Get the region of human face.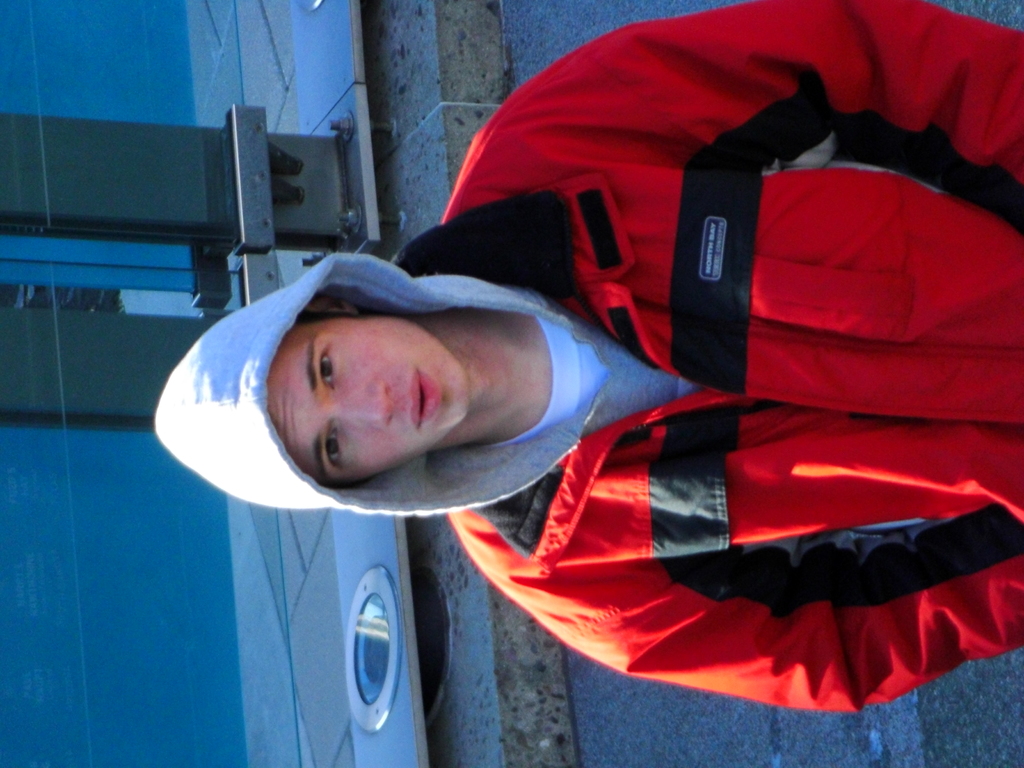
<bbox>267, 316, 472, 483</bbox>.
